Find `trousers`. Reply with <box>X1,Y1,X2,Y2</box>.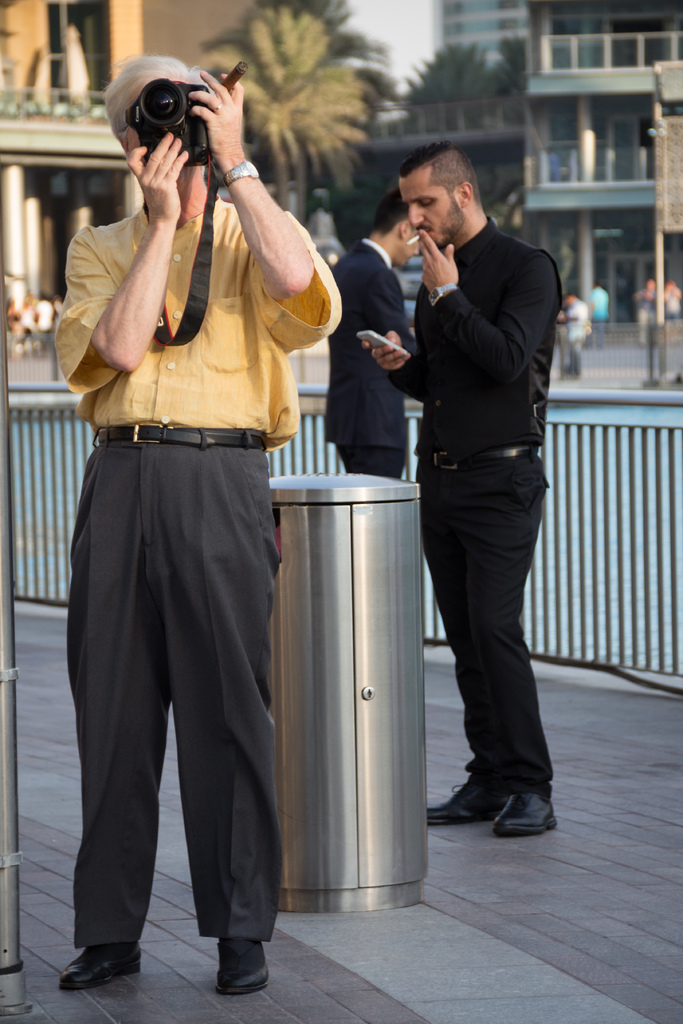
<box>72,383,273,982</box>.
